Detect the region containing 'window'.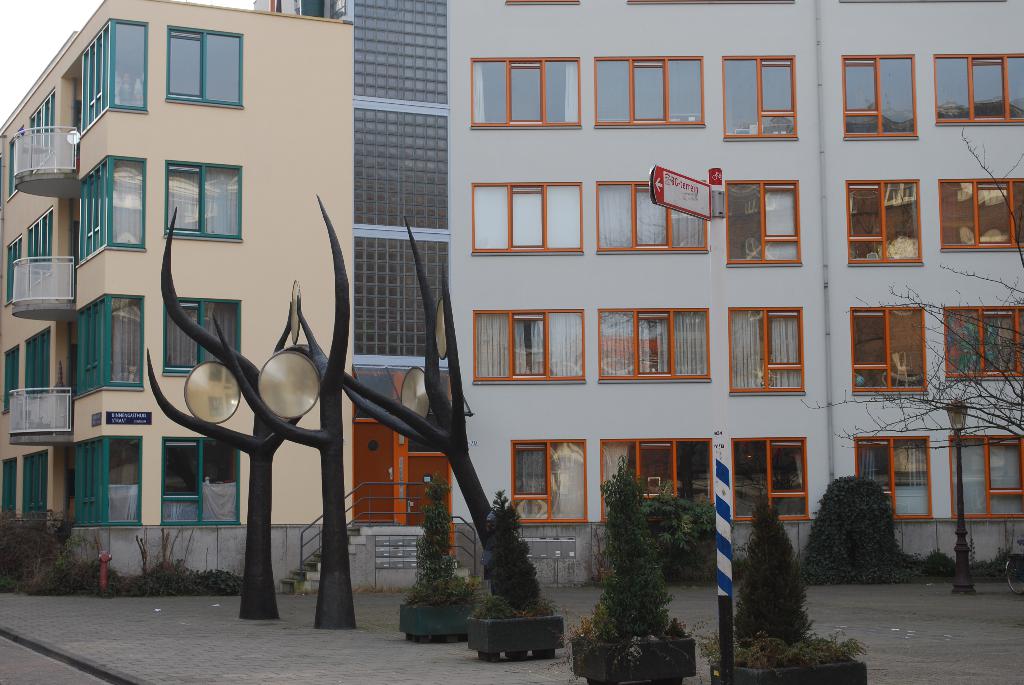
<bbox>161, 298, 243, 379</bbox>.
